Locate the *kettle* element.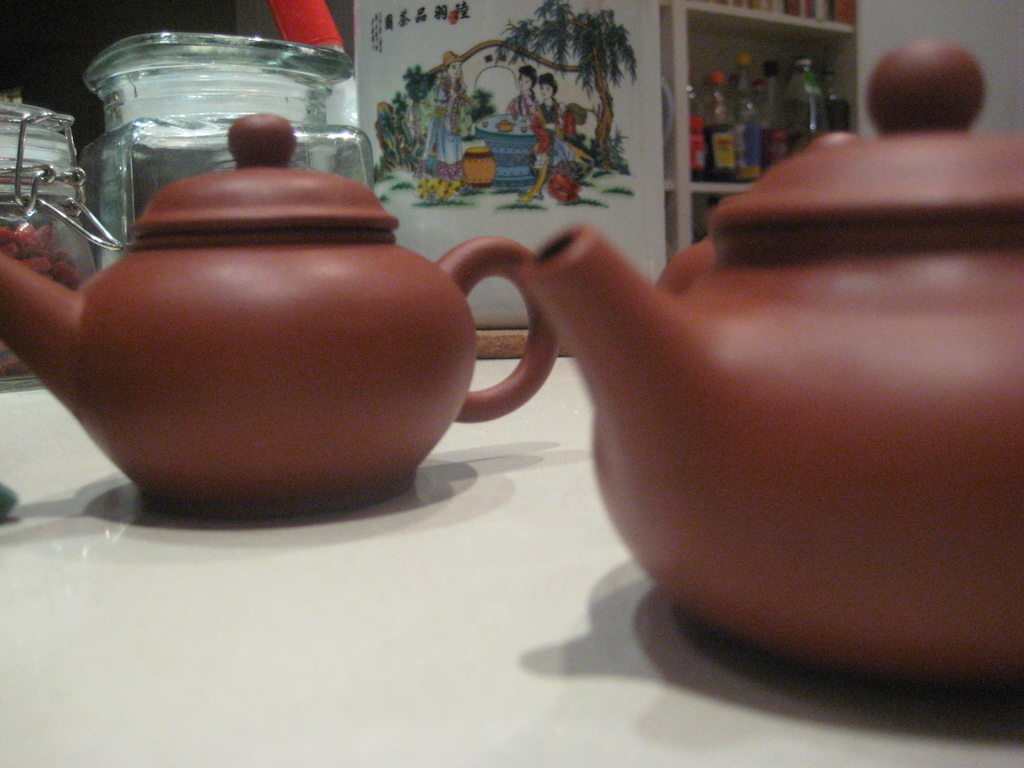
Element bbox: <region>0, 109, 568, 516</region>.
